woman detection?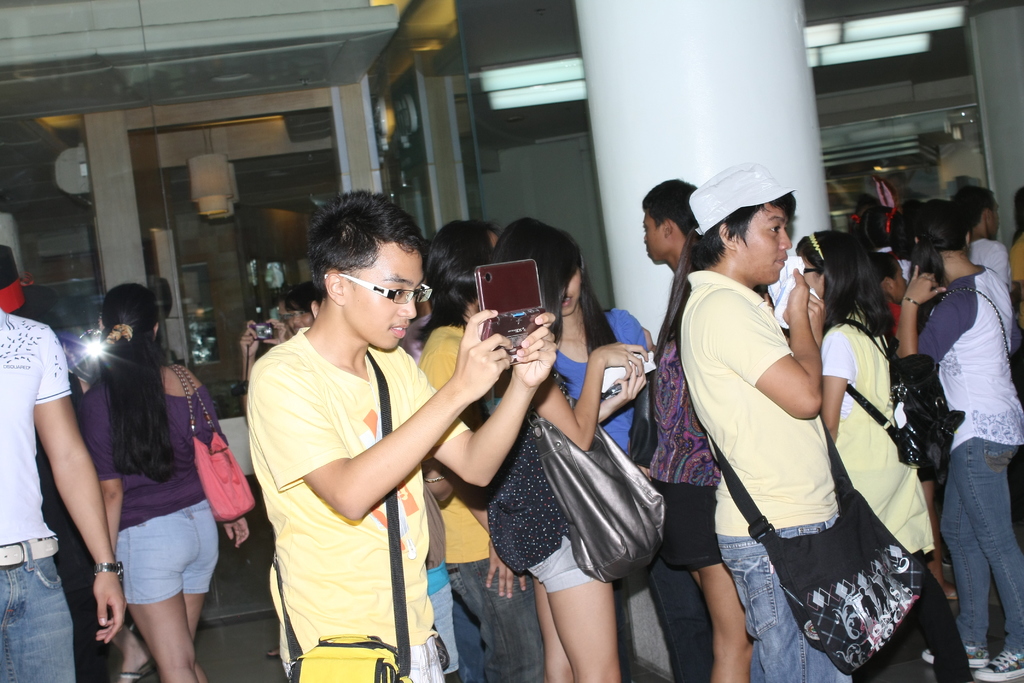
bbox(897, 199, 1023, 682)
